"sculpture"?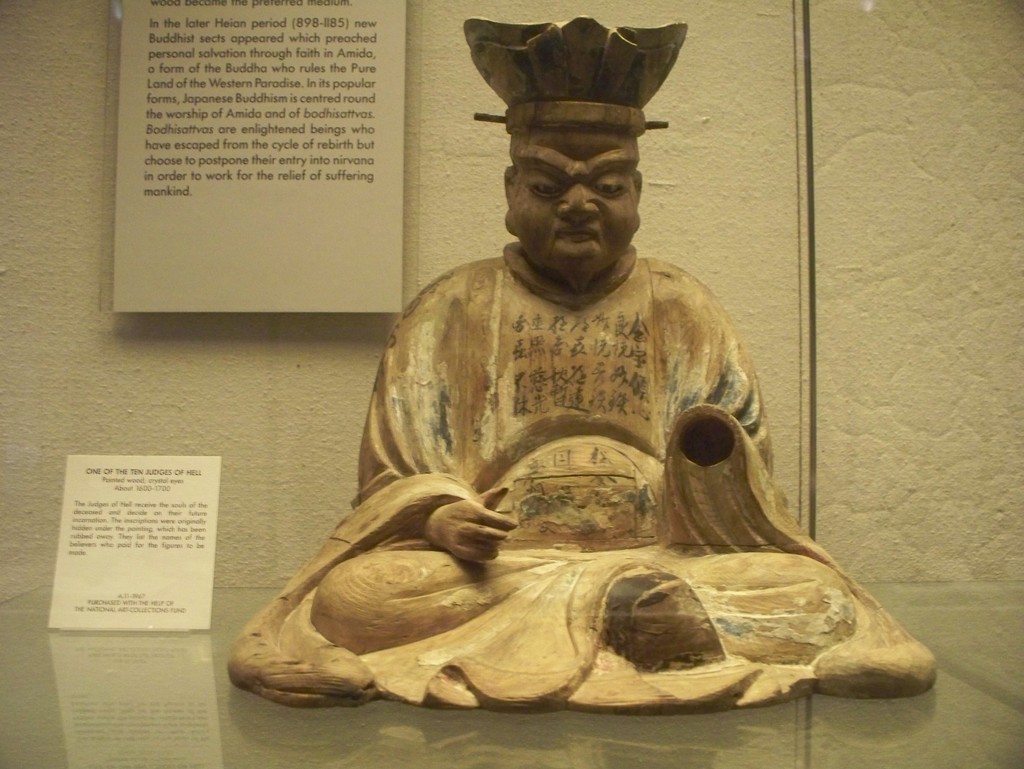
l=240, t=83, r=900, b=729
